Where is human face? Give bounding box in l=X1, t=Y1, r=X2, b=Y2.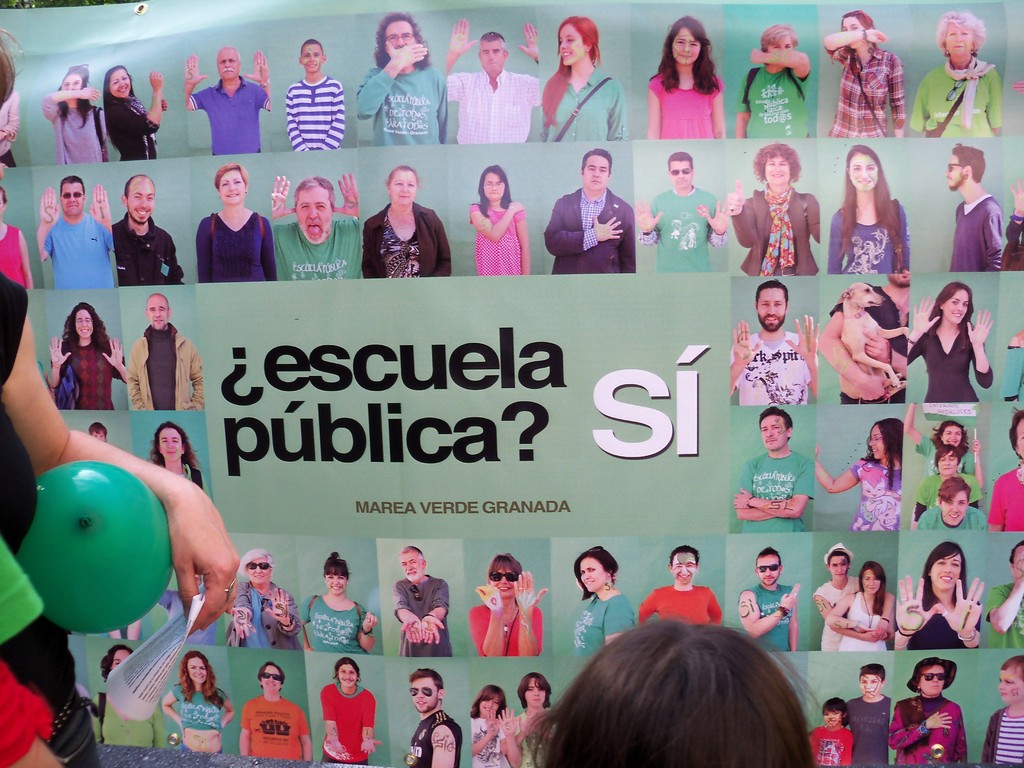
l=833, t=557, r=844, b=578.
